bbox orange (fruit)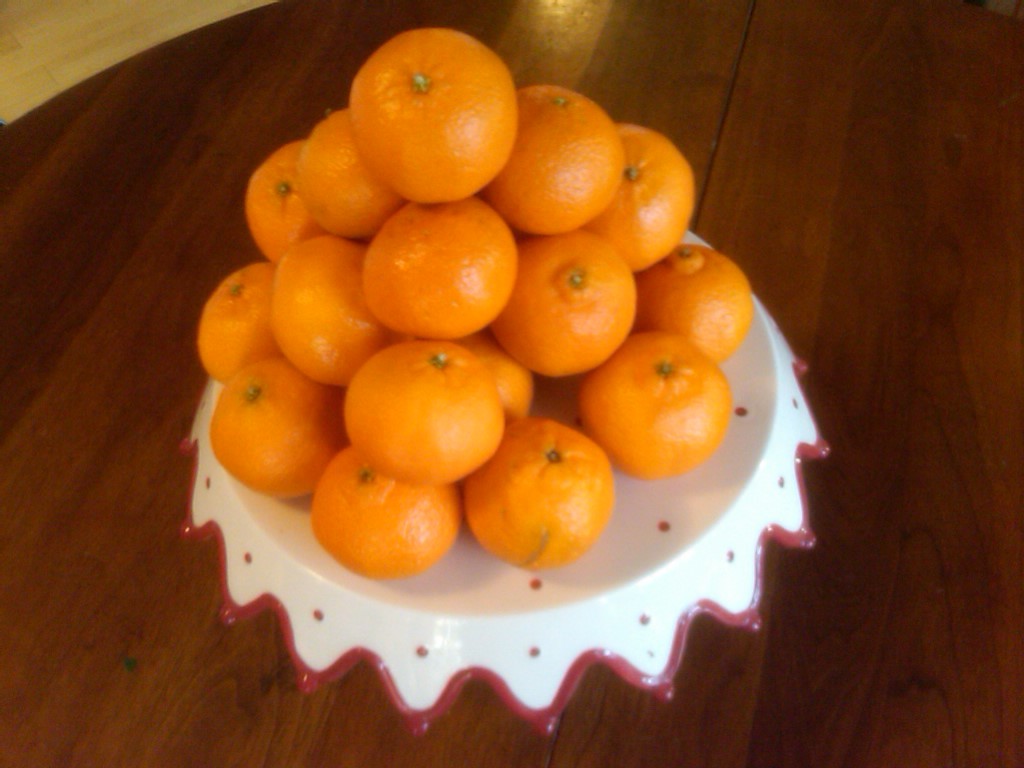
crop(457, 411, 607, 564)
